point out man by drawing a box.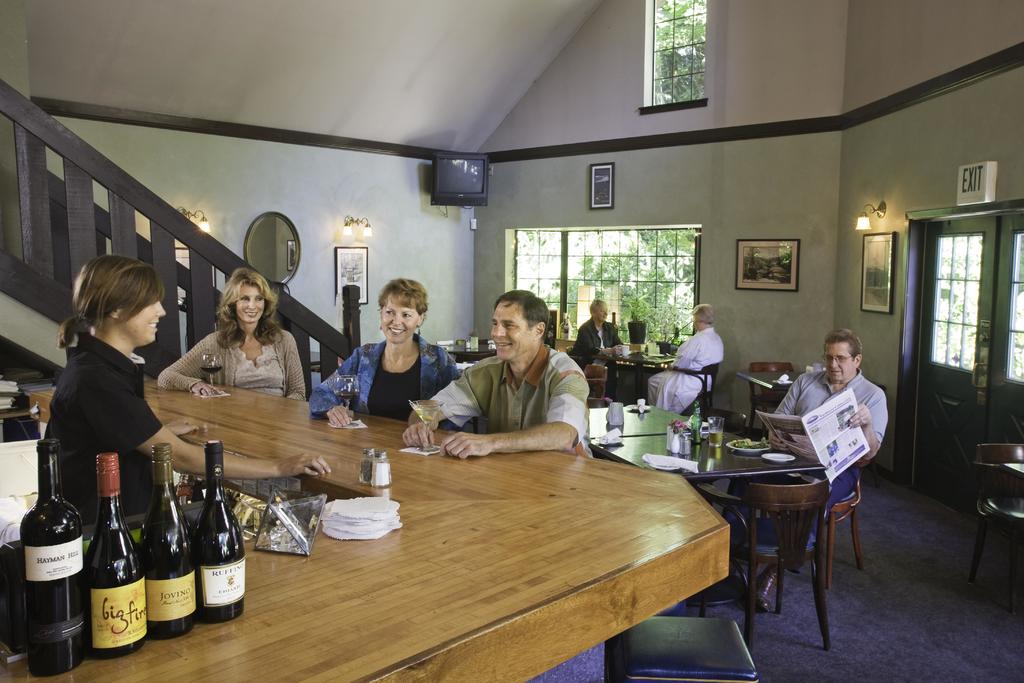
detection(436, 298, 605, 455).
